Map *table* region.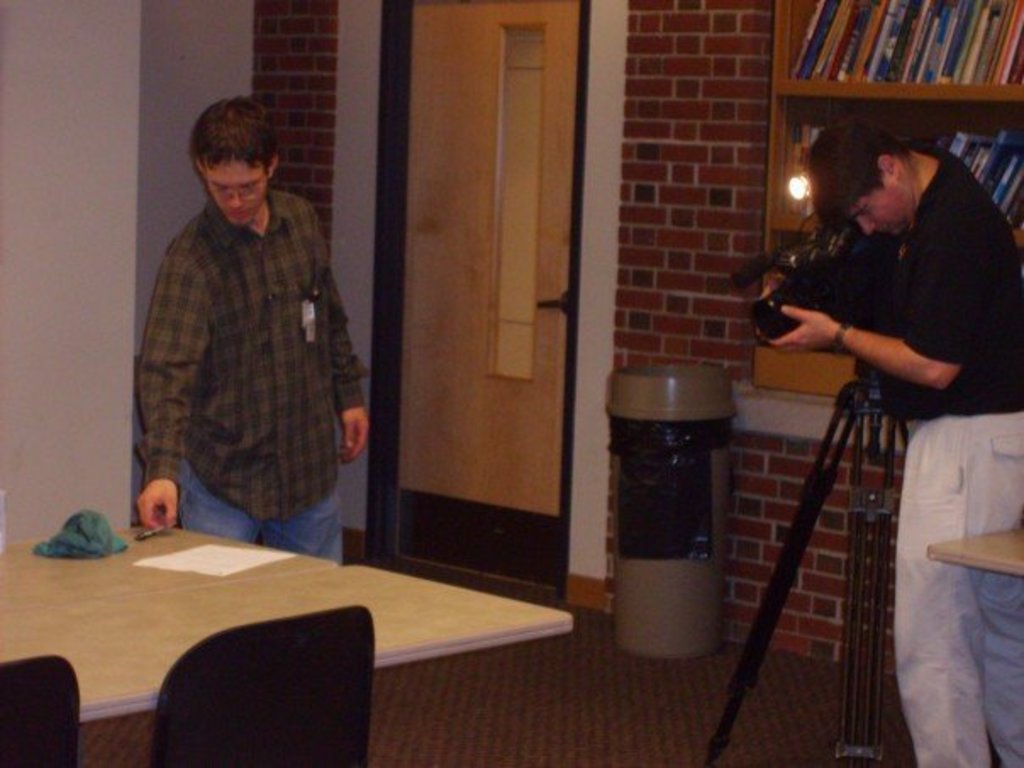
Mapped to x1=3, y1=509, x2=636, y2=753.
